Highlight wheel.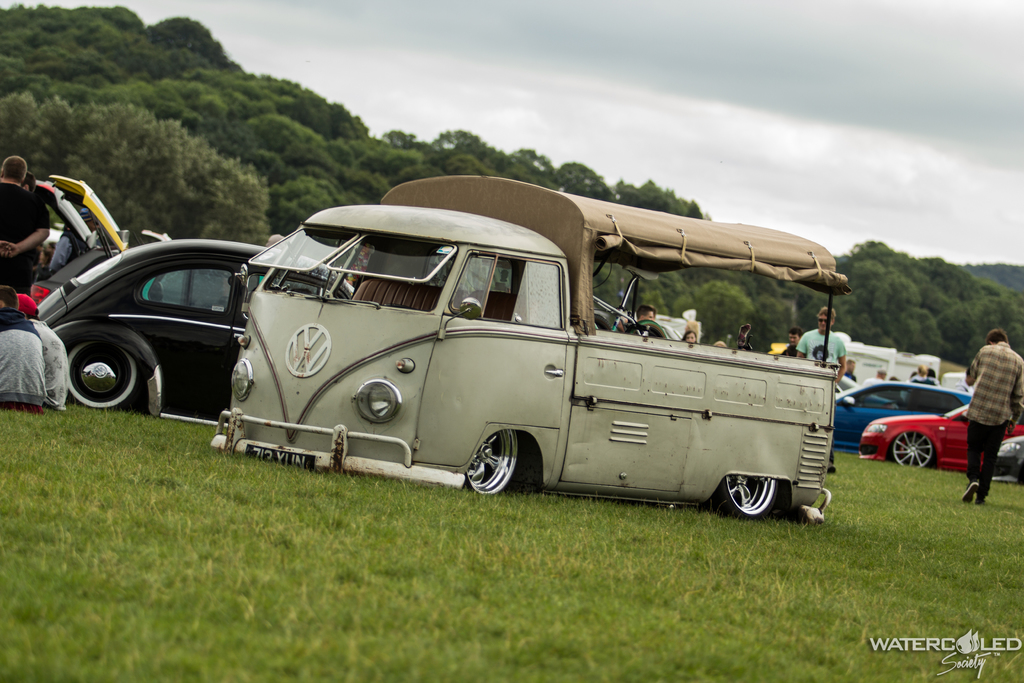
Highlighted region: x1=887 y1=432 x2=933 y2=467.
